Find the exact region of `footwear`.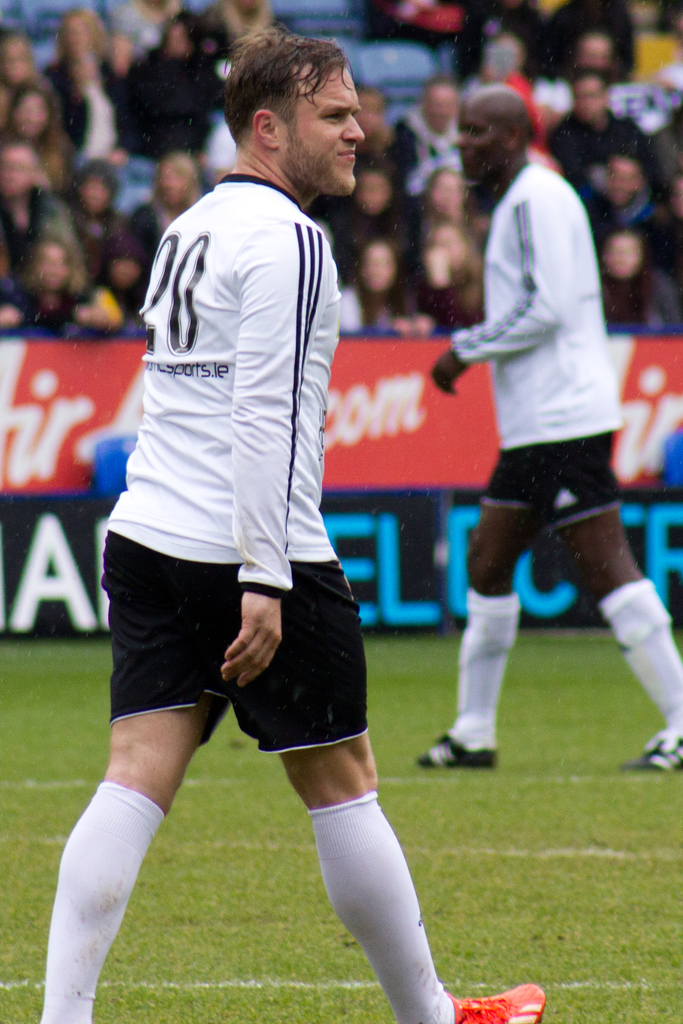
Exact region: 448, 982, 546, 1023.
